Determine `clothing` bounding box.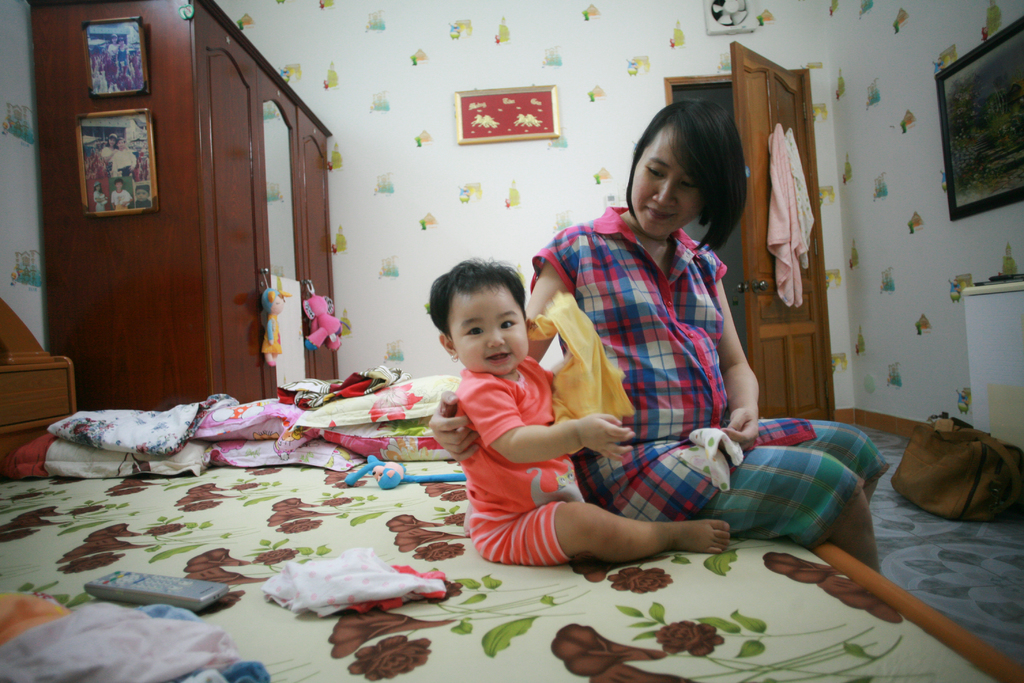
Determined: {"left": 430, "top": 371, "right": 590, "bottom": 577}.
